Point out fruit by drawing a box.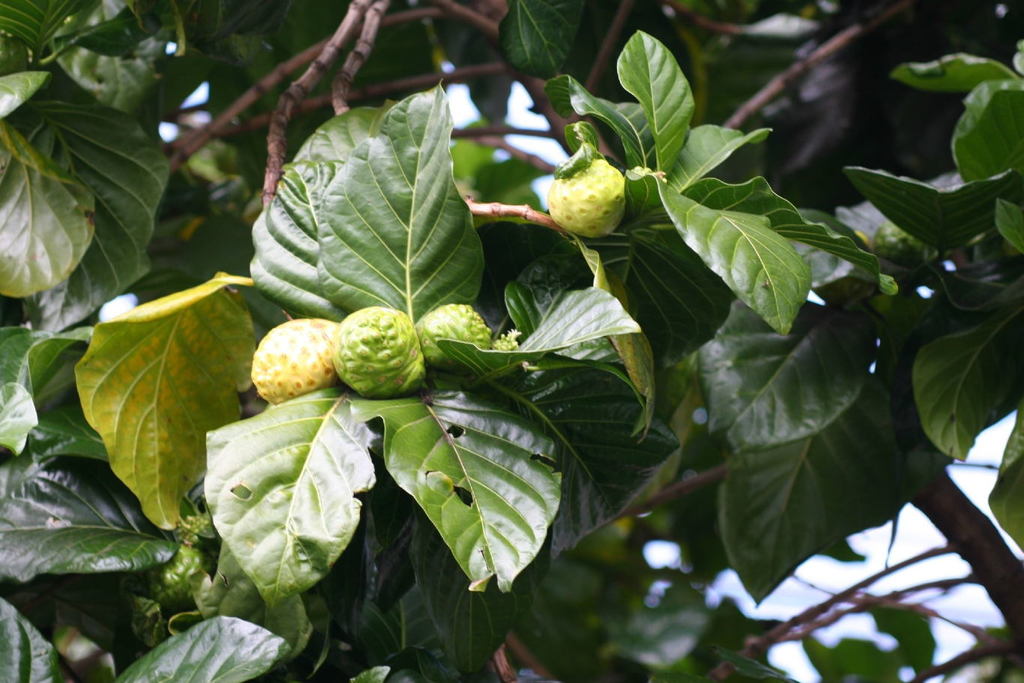
(333,307,427,403).
